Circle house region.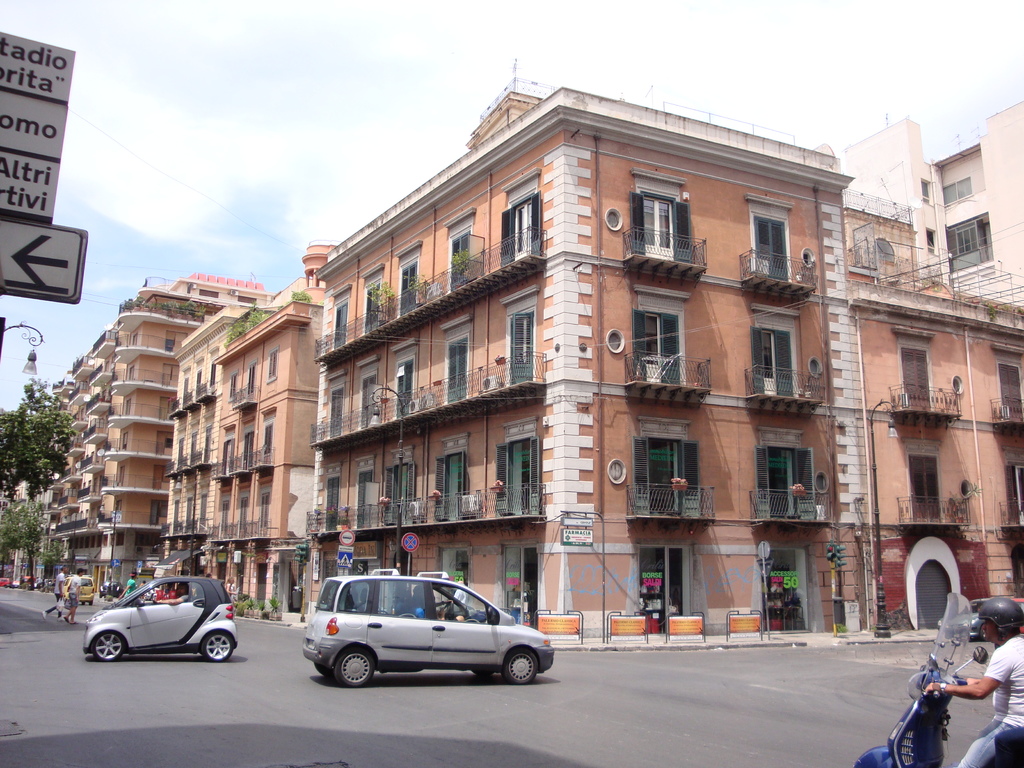
Region: x1=29 y1=266 x2=275 y2=589.
